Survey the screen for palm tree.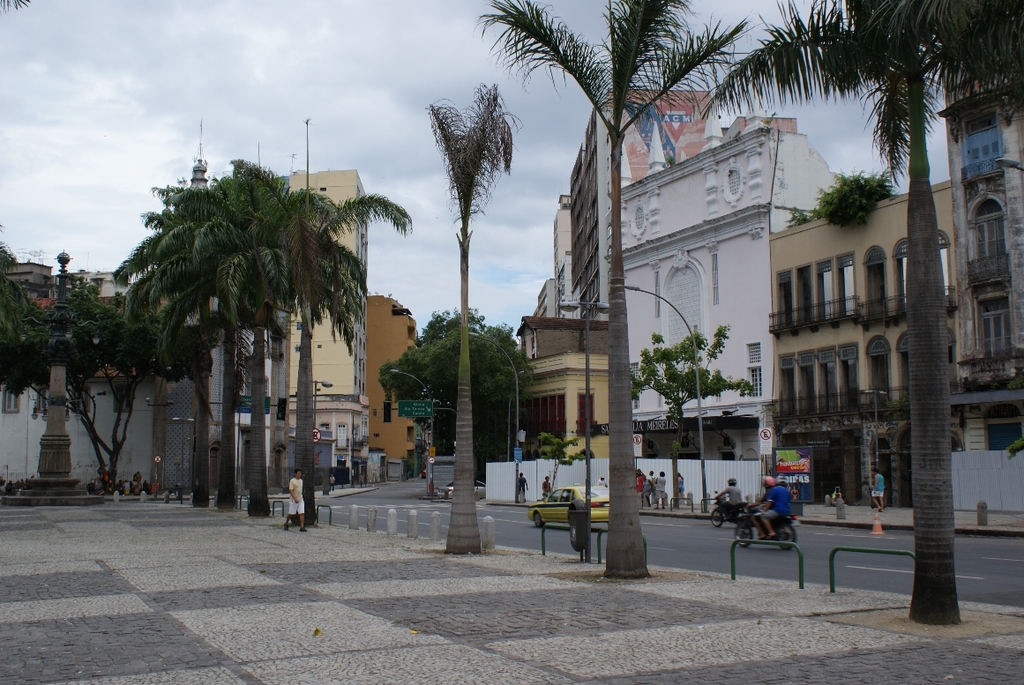
Survey found: detection(262, 185, 352, 495).
